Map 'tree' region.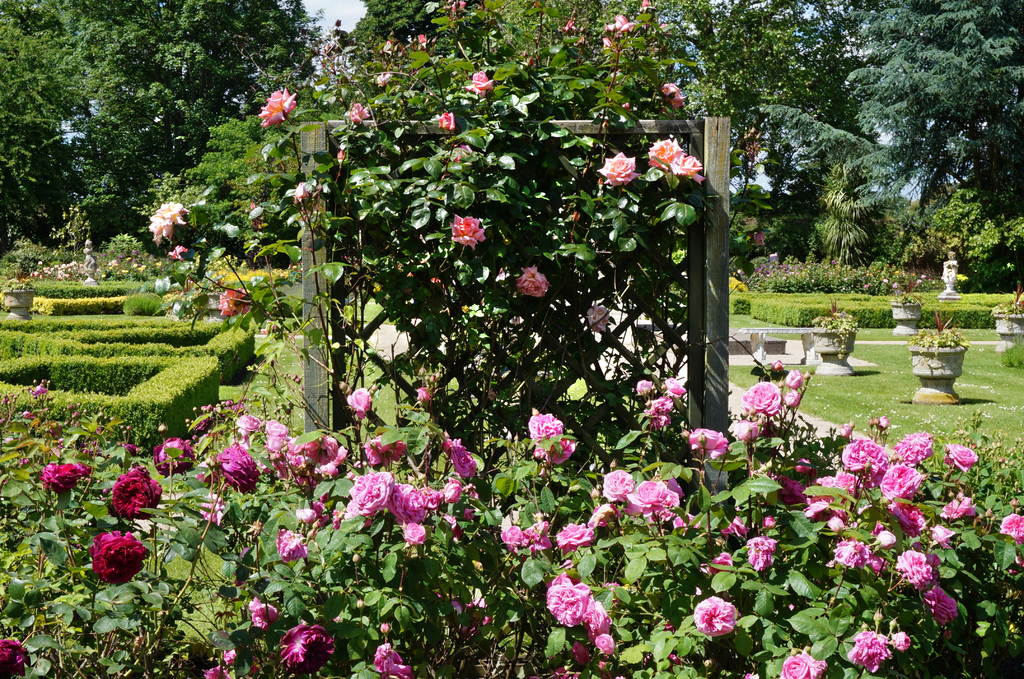
Mapped to 678:0:824:219.
